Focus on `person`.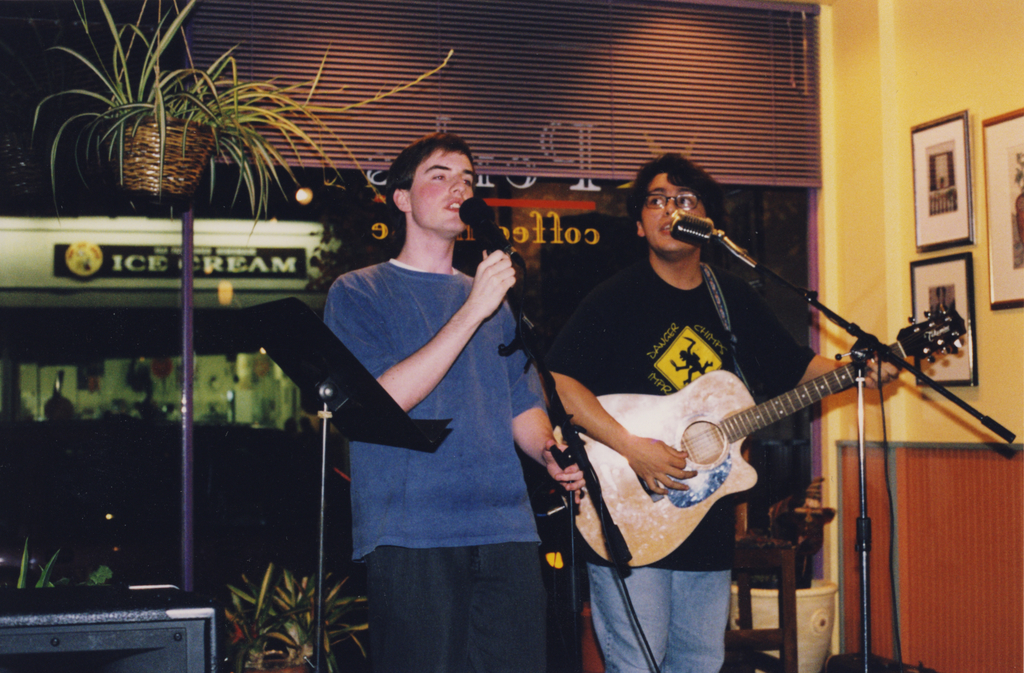
Focused at region(568, 185, 890, 634).
